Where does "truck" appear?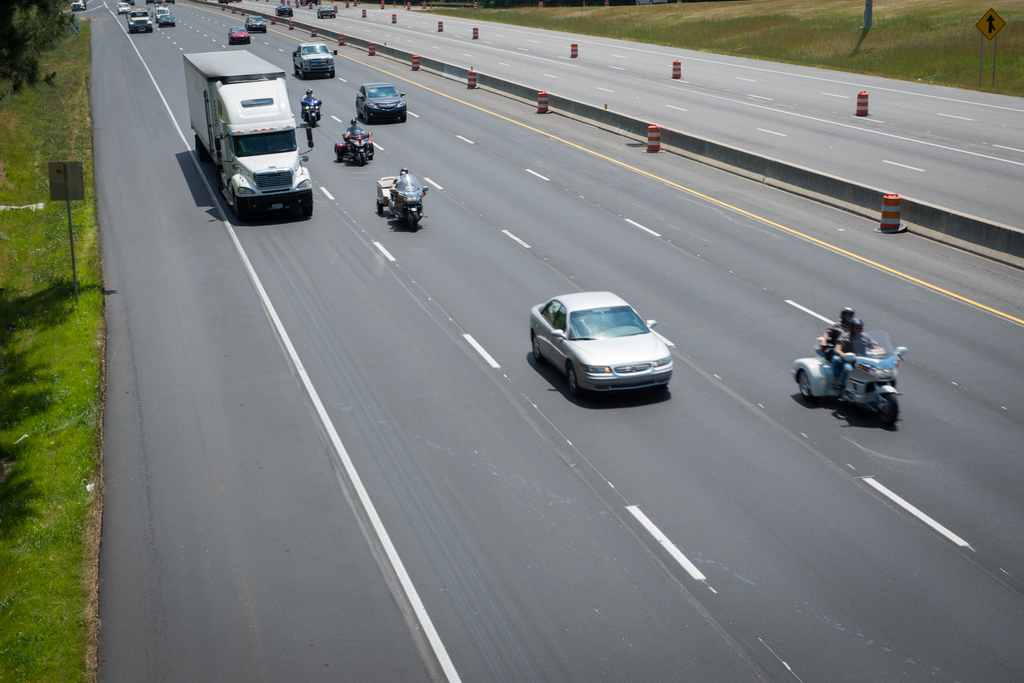
Appears at box(187, 54, 317, 214).
